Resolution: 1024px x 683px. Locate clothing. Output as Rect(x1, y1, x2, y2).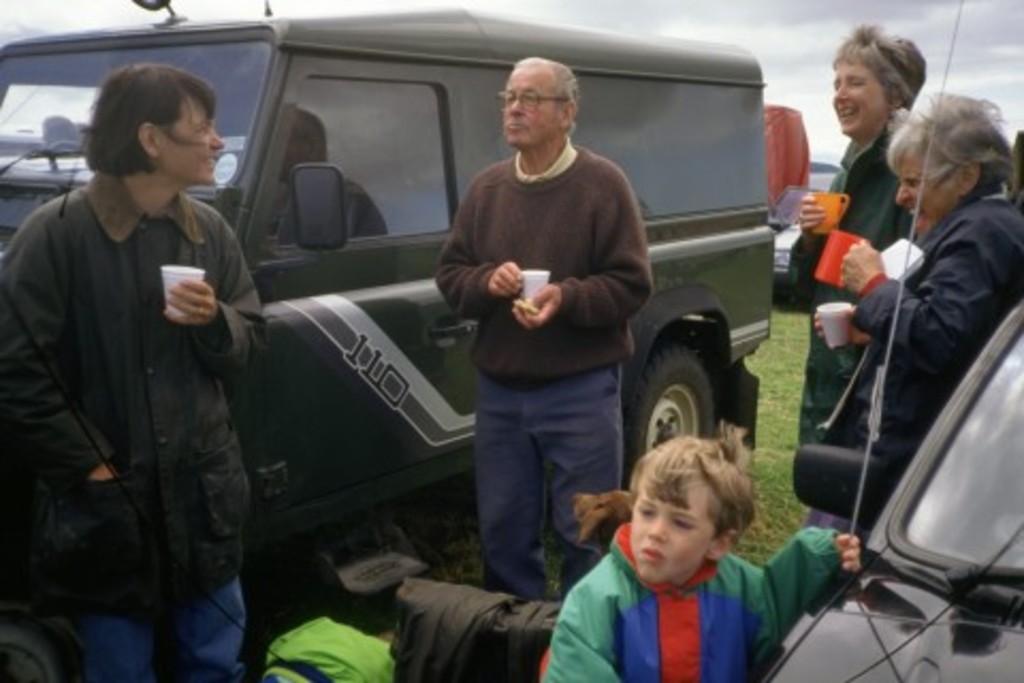
Rect(13, 90, 260, 657).
